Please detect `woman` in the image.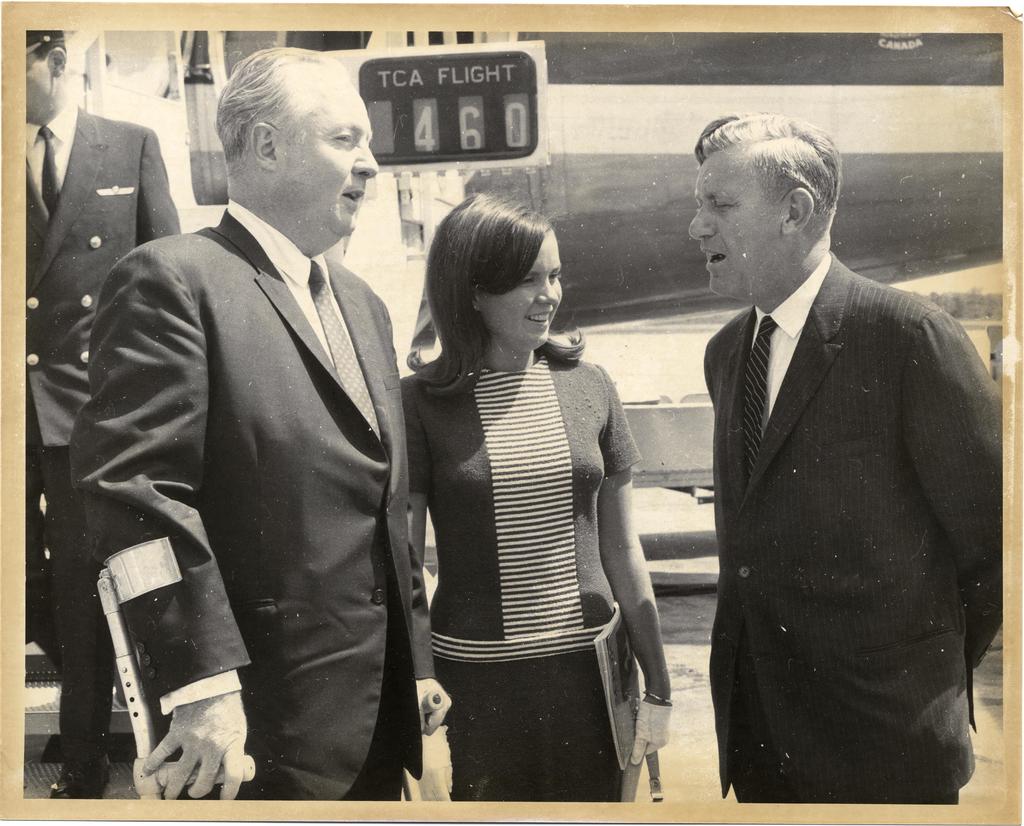
select_region(393, 184, 675, 816).
